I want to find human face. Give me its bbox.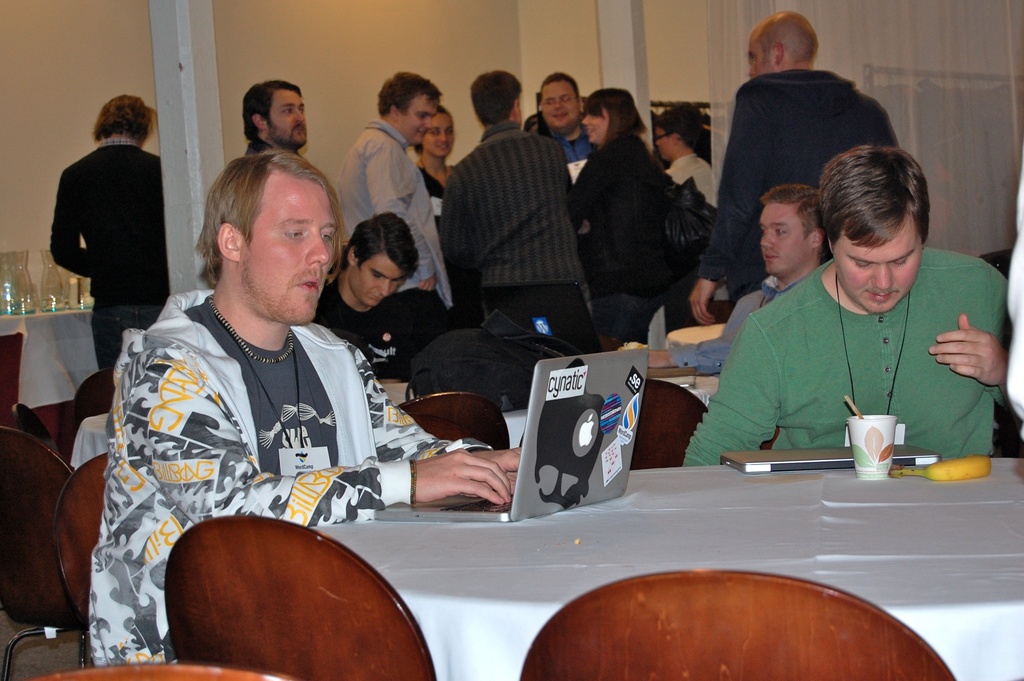
bbox=[834, 214, 921, 315].
